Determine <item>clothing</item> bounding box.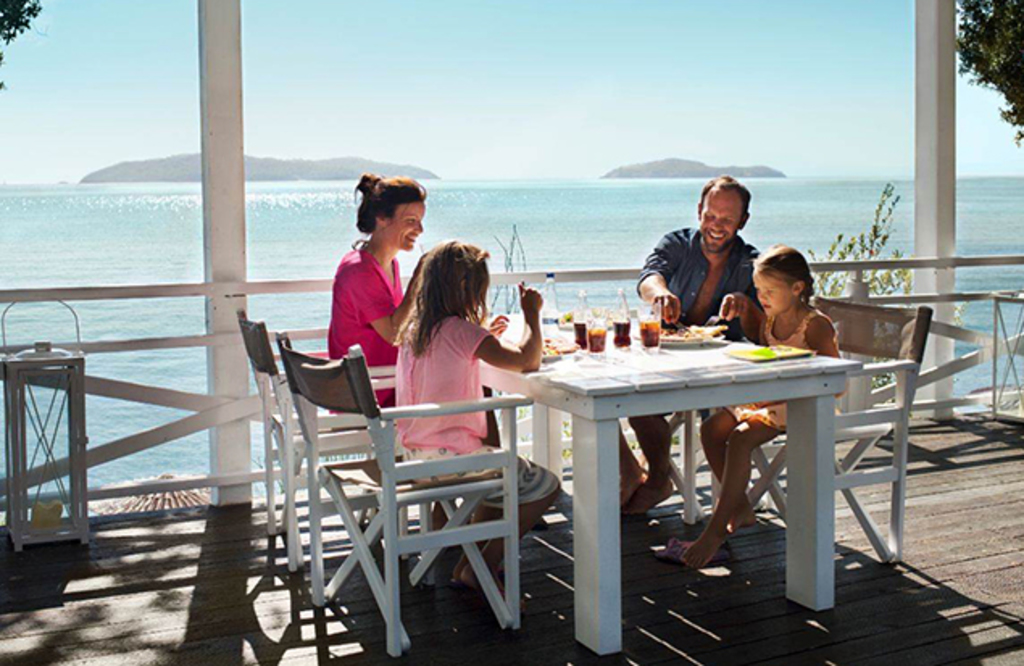
Determined: rect(721, 305, 842, 434).
